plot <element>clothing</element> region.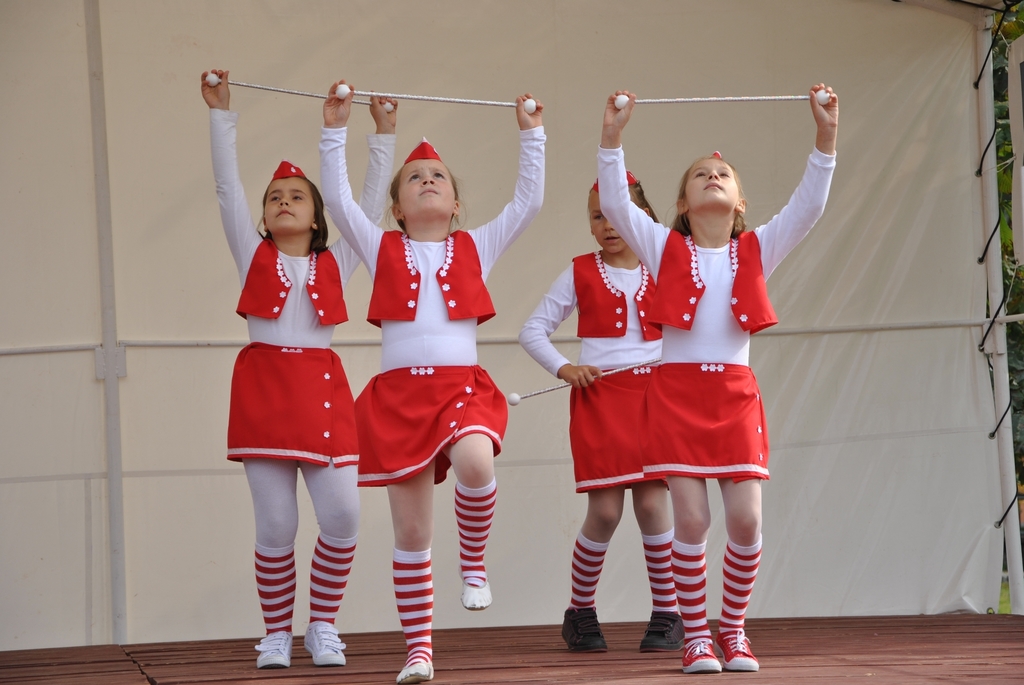
Plotted at Rect(518, 240, 674, 498).
